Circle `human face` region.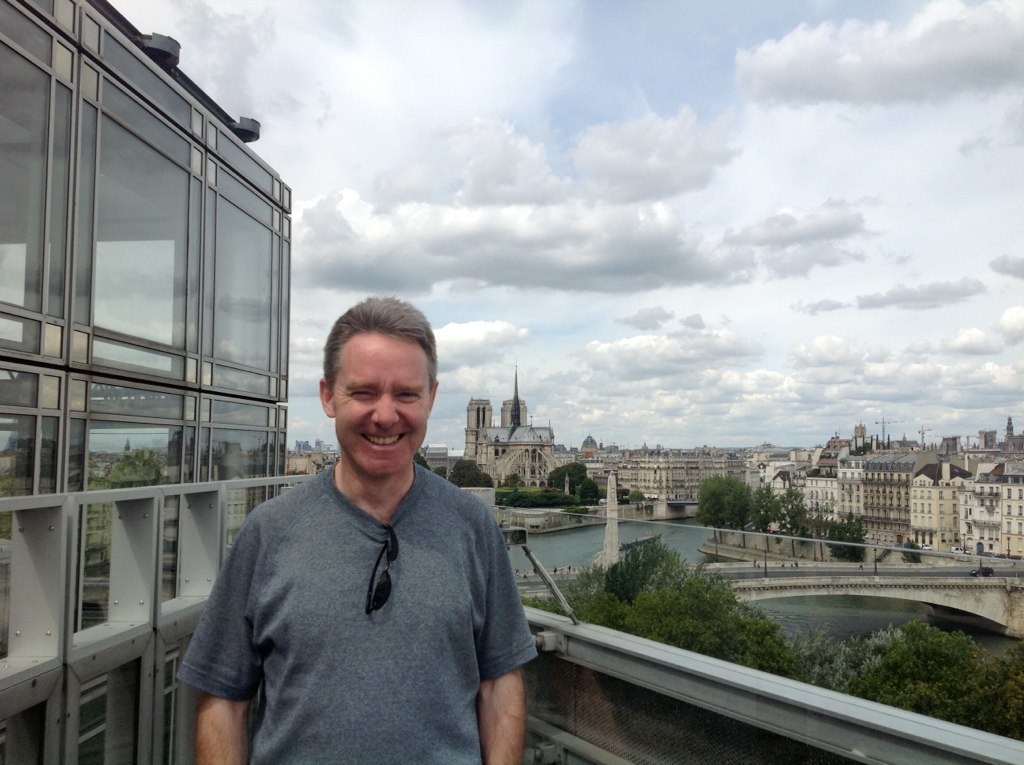
Region: detection(332, 333, 433, 478).
